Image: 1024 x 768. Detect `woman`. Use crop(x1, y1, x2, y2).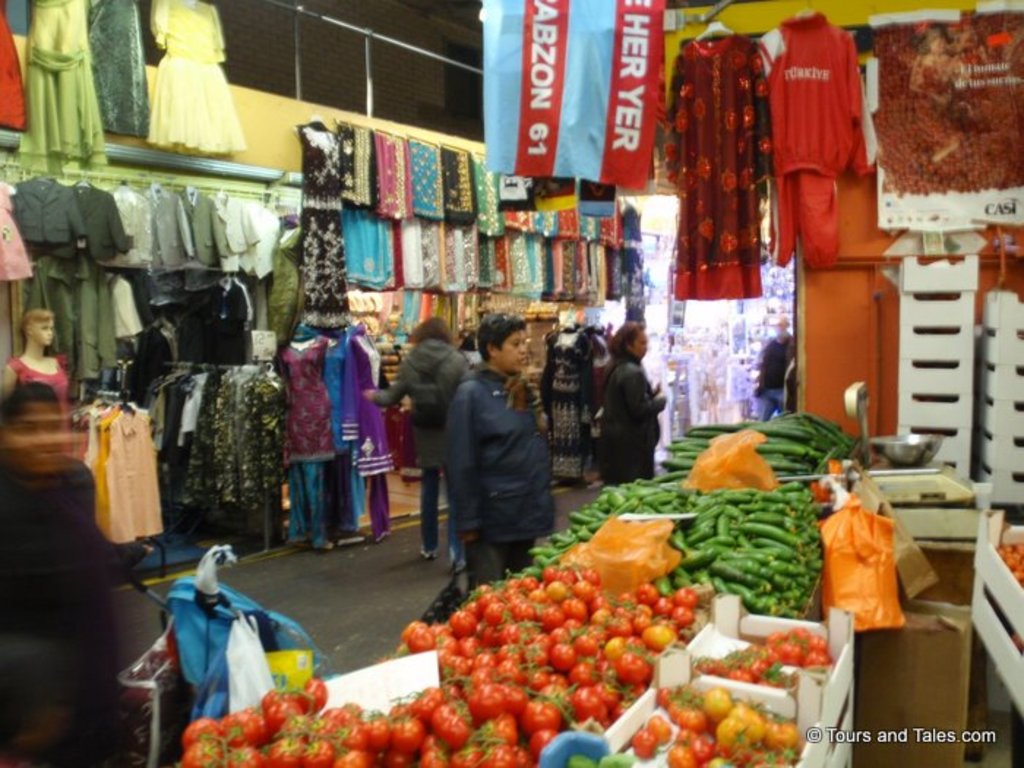
crop(445, 312, 559, 595).
